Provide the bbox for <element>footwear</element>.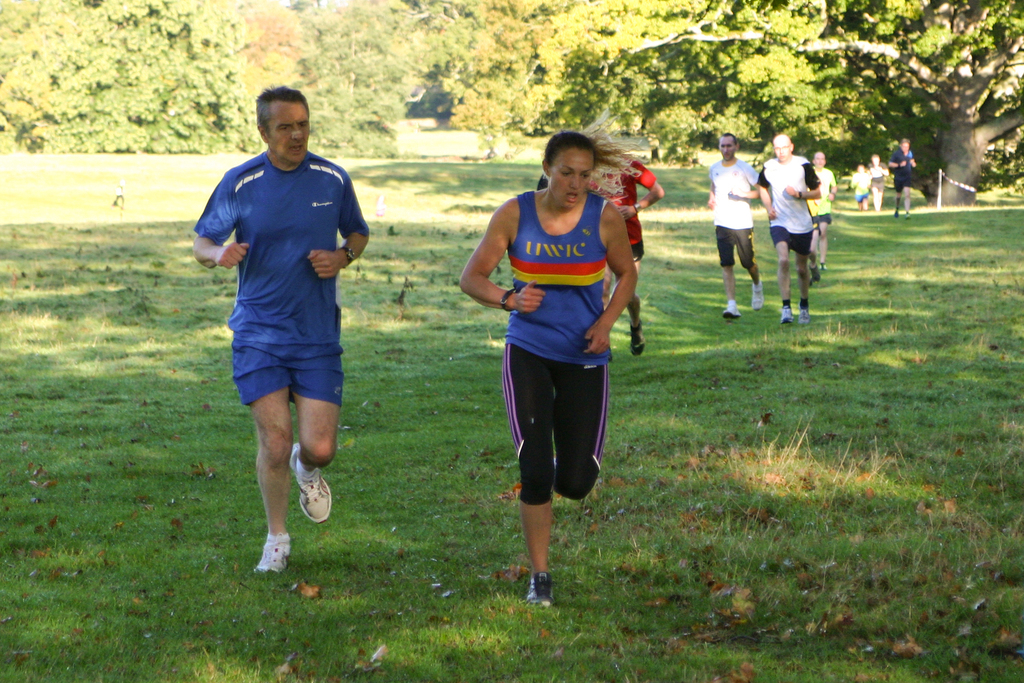
719:303:740:318.
